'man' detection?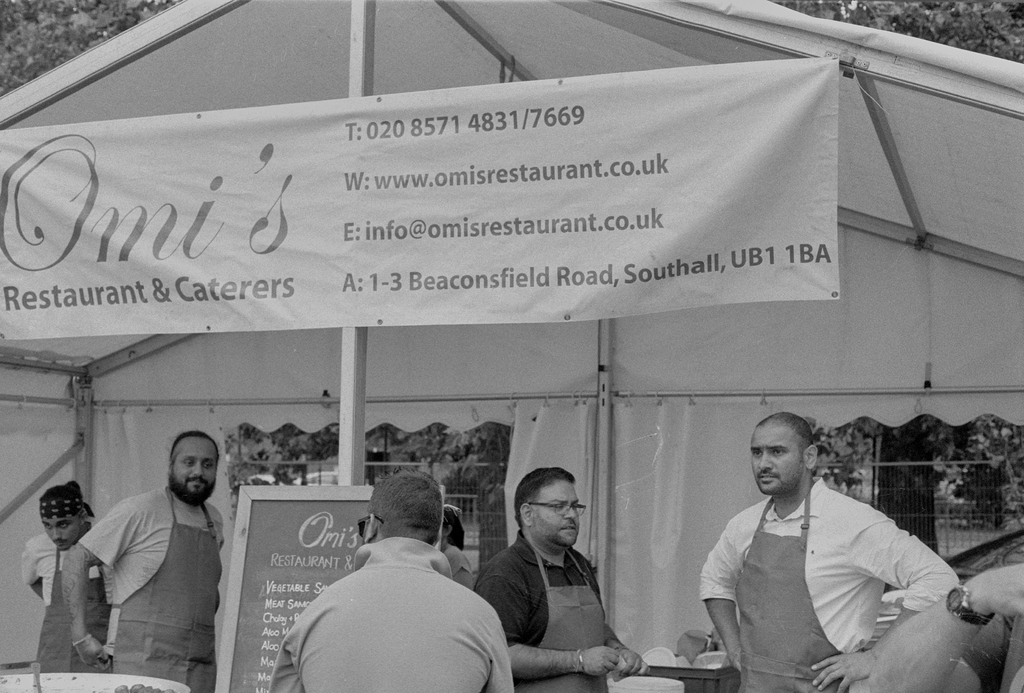
pyautogui.locateOnScreen(701, 407, 961, 692)
